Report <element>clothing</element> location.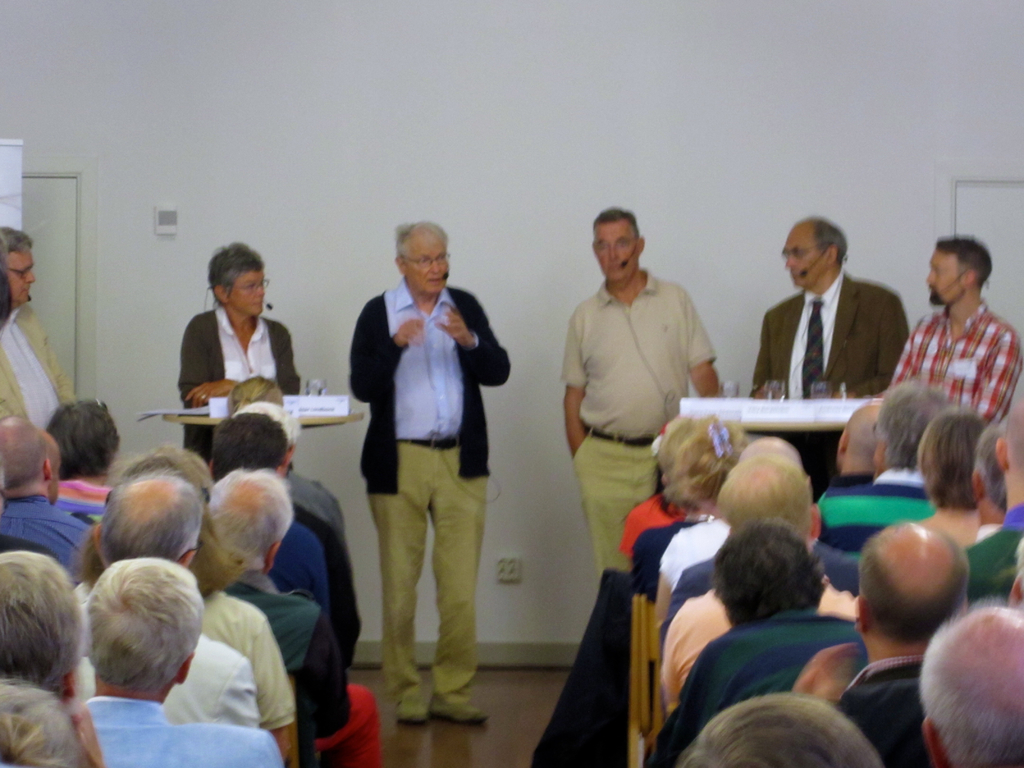
Report: [196,584,297,732].
